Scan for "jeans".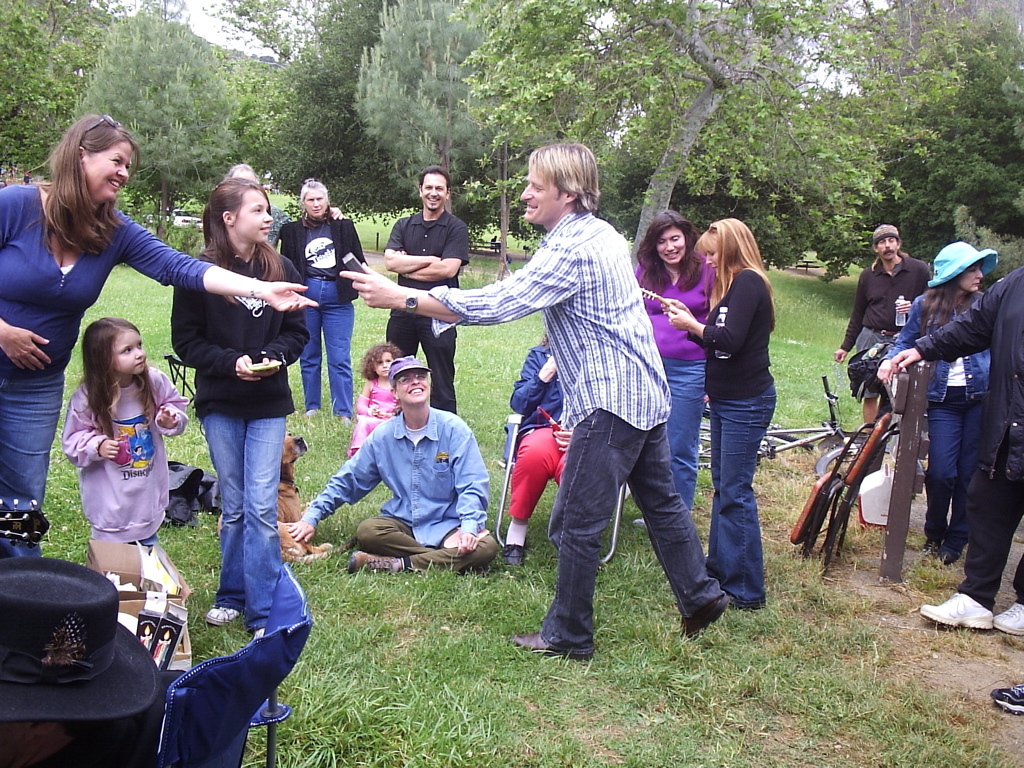
Scan result: x1=0, y1=370, x2=60, y2=561.
